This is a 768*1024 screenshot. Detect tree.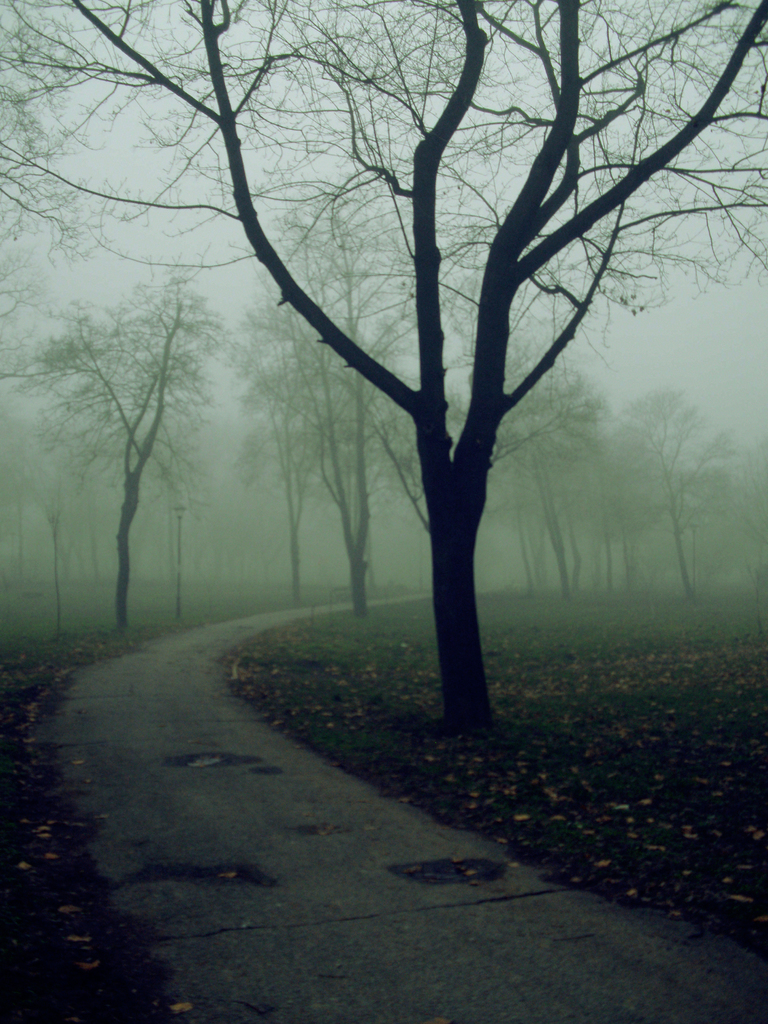
rect(0, 0, 767, 739).
